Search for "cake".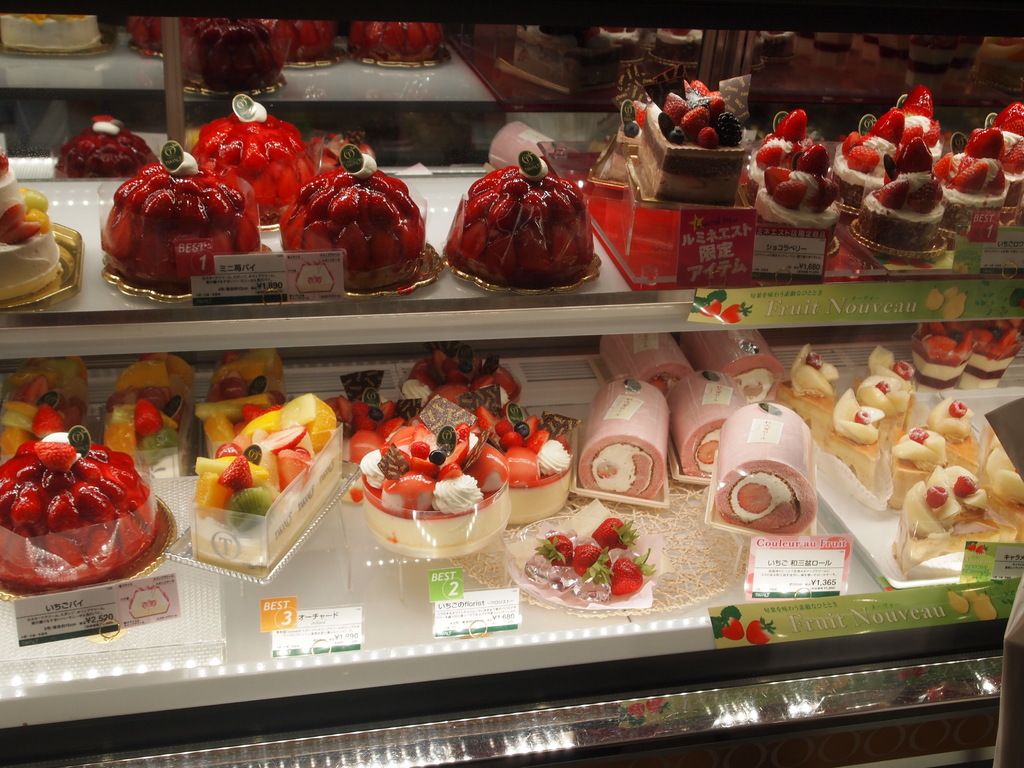
Found at 358,424,509,553.
